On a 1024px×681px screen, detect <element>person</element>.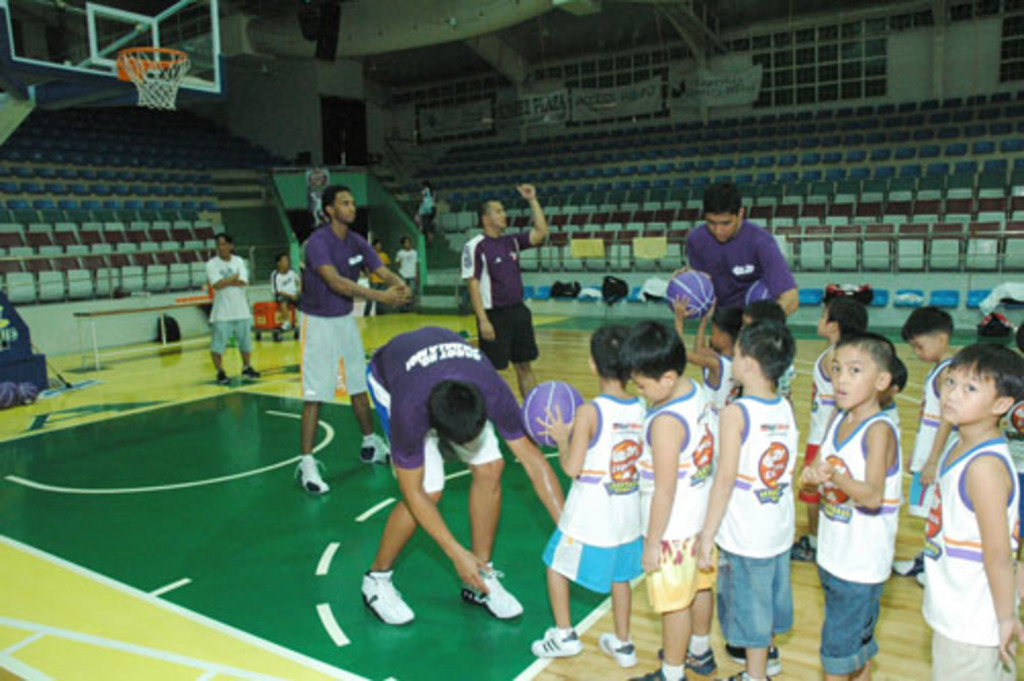
region(525, 329, 668, 656).
